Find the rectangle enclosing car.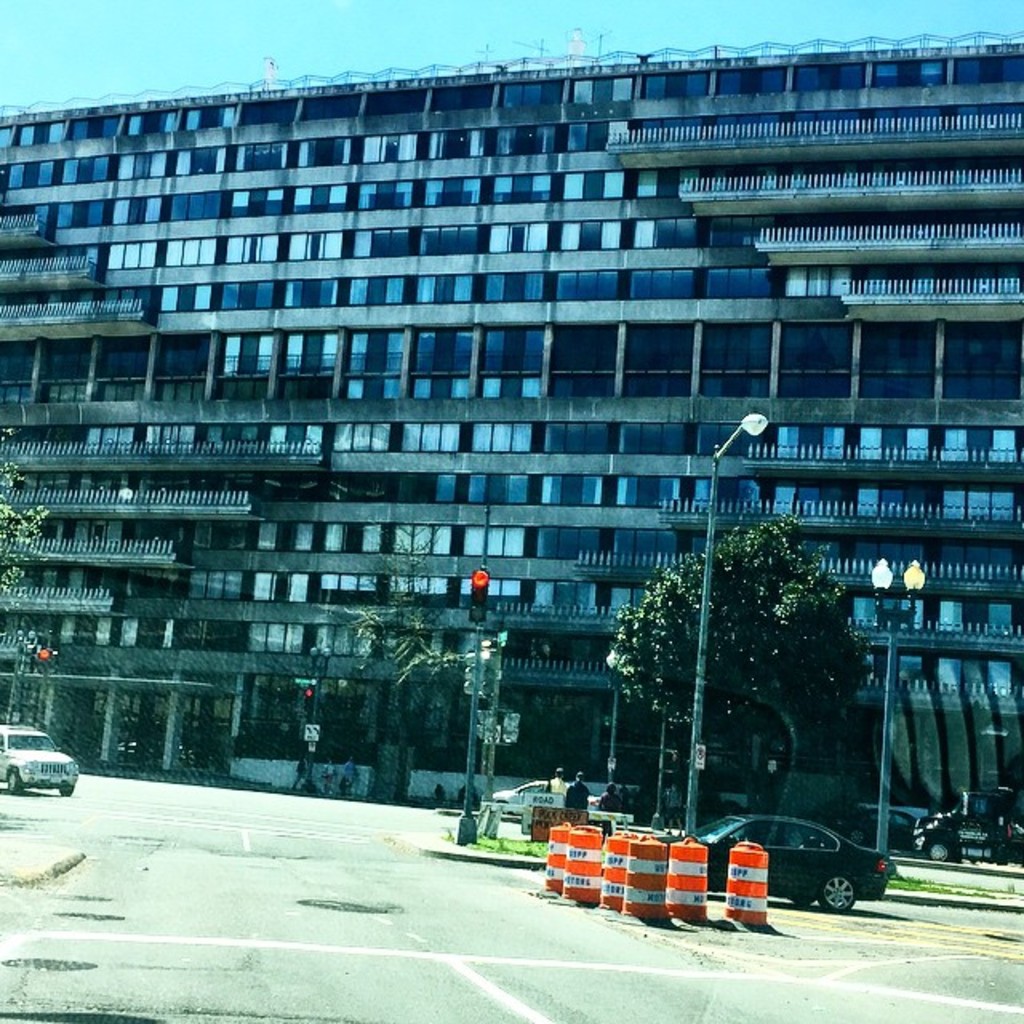
BBox(699, 819, 898, 917).
